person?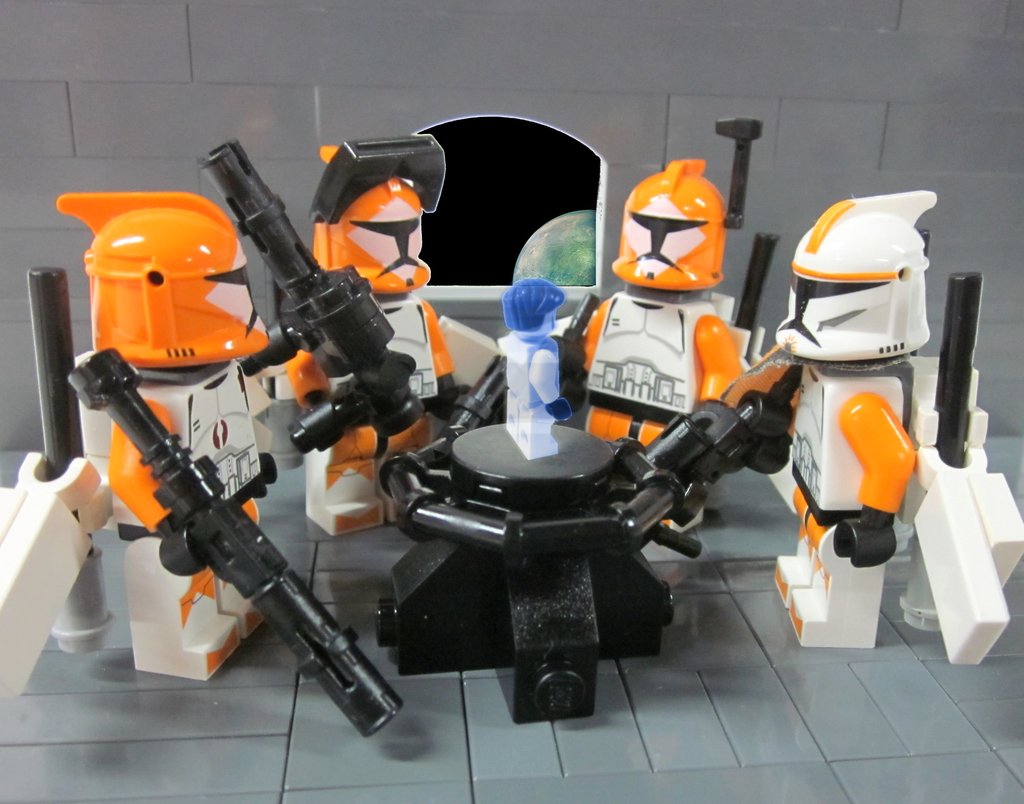
crop(773, 186, 938, 650)
